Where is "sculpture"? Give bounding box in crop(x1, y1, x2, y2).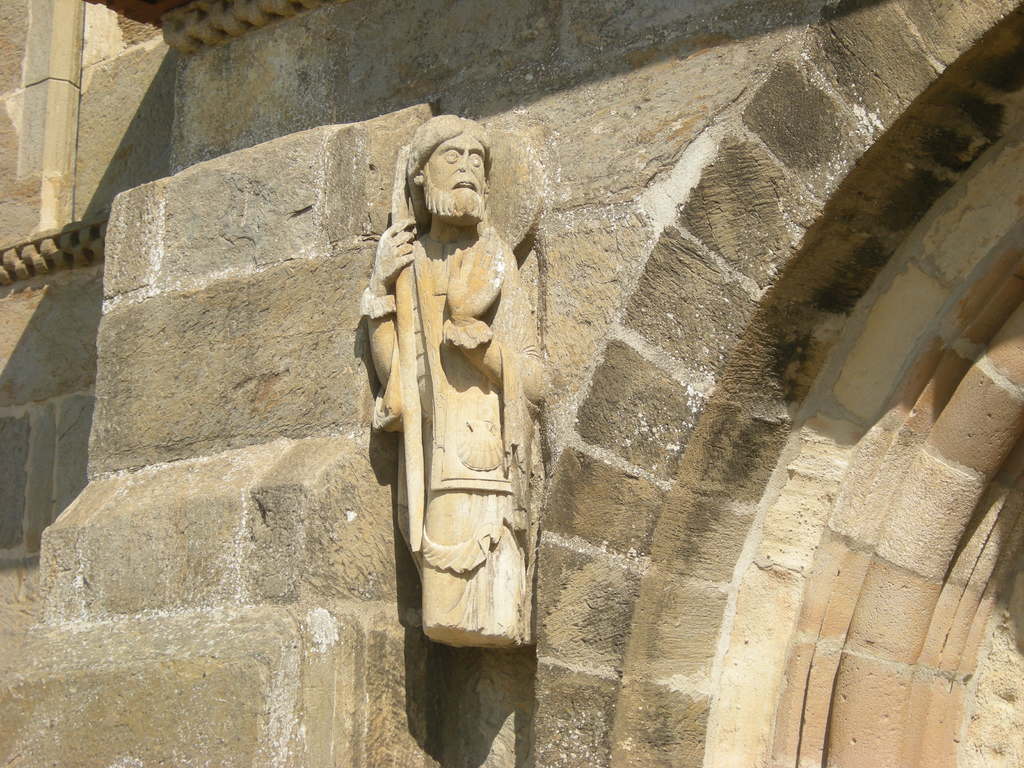
crop(355, 136, 561, 644).
